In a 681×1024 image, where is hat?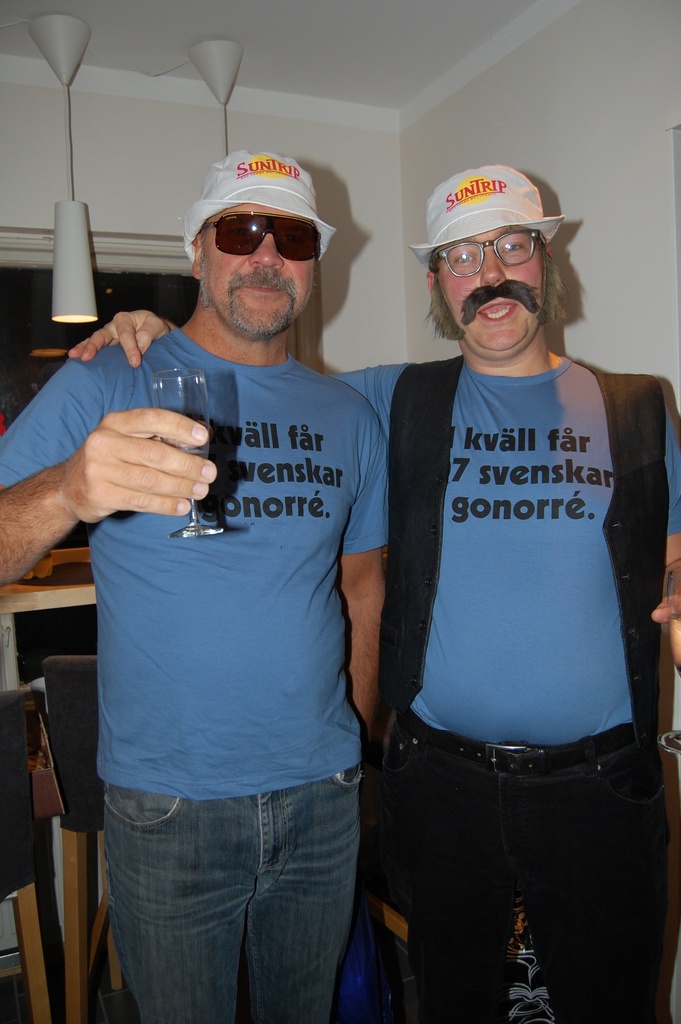
bbox(182, 150, 338, 262).
